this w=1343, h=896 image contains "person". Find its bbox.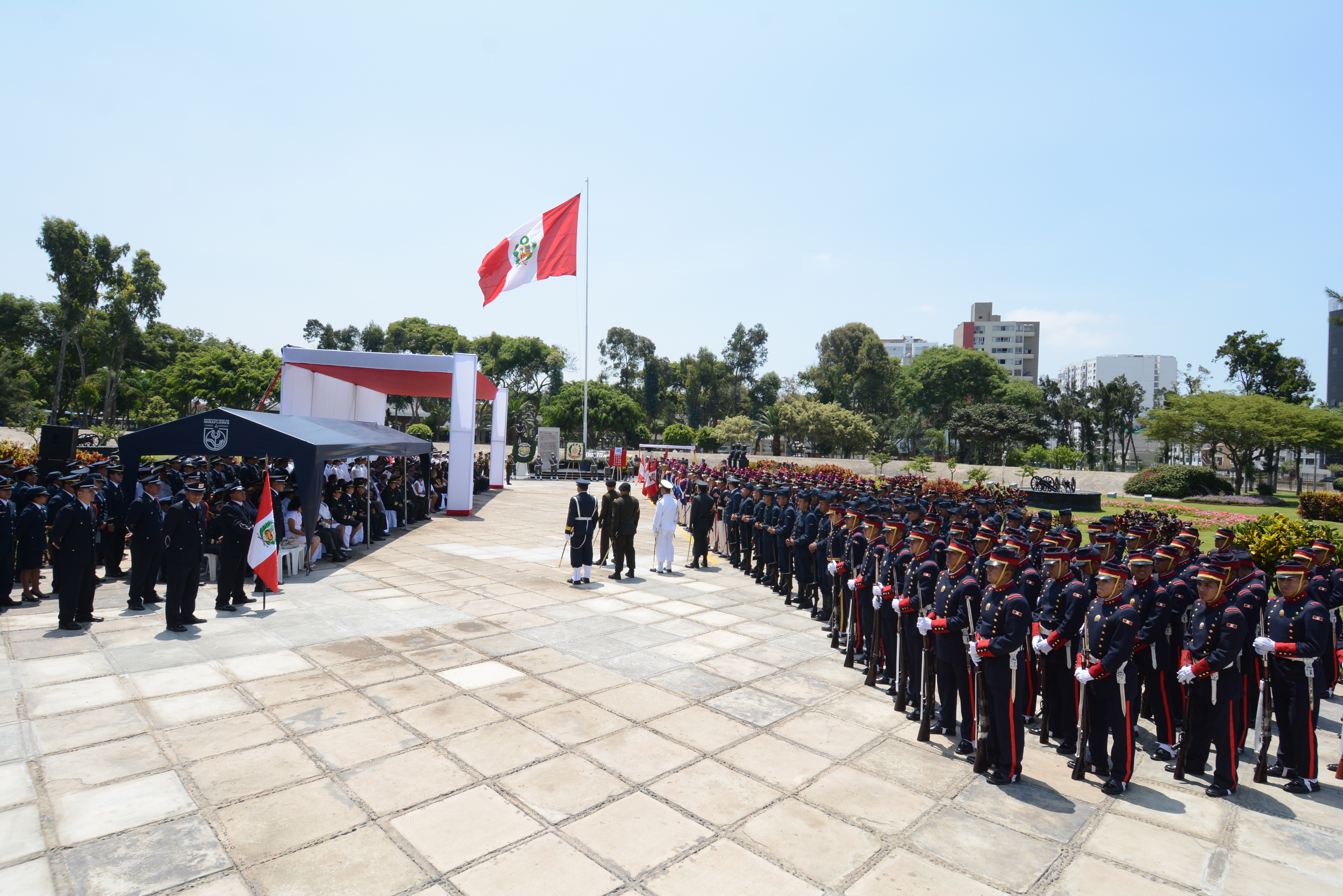
select_region(334, 159, 342, 172).
